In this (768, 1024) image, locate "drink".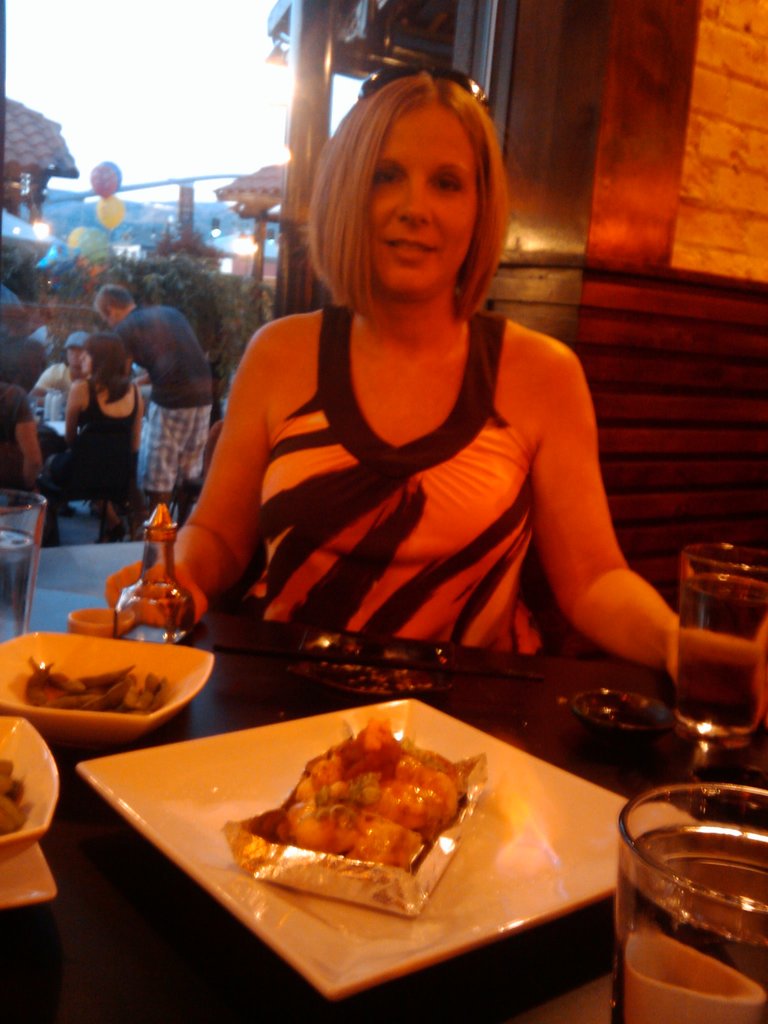
Bounding box: 677,572,767,742.
